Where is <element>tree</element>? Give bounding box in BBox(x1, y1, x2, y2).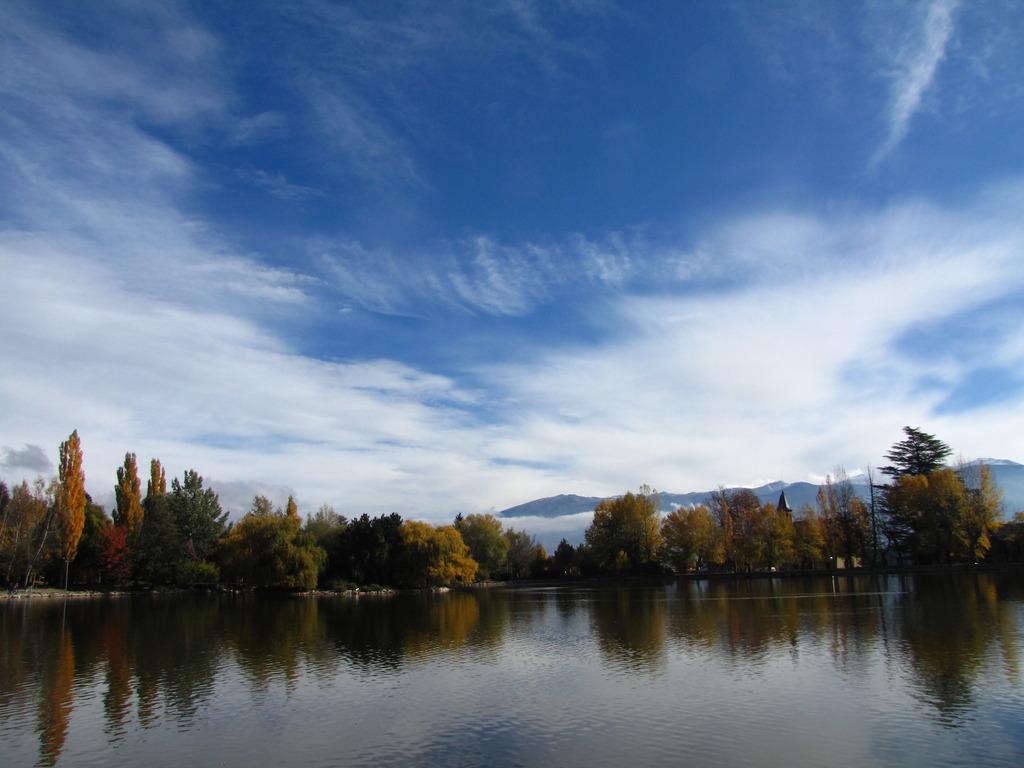
BBox(91, 445, 573, 602).
